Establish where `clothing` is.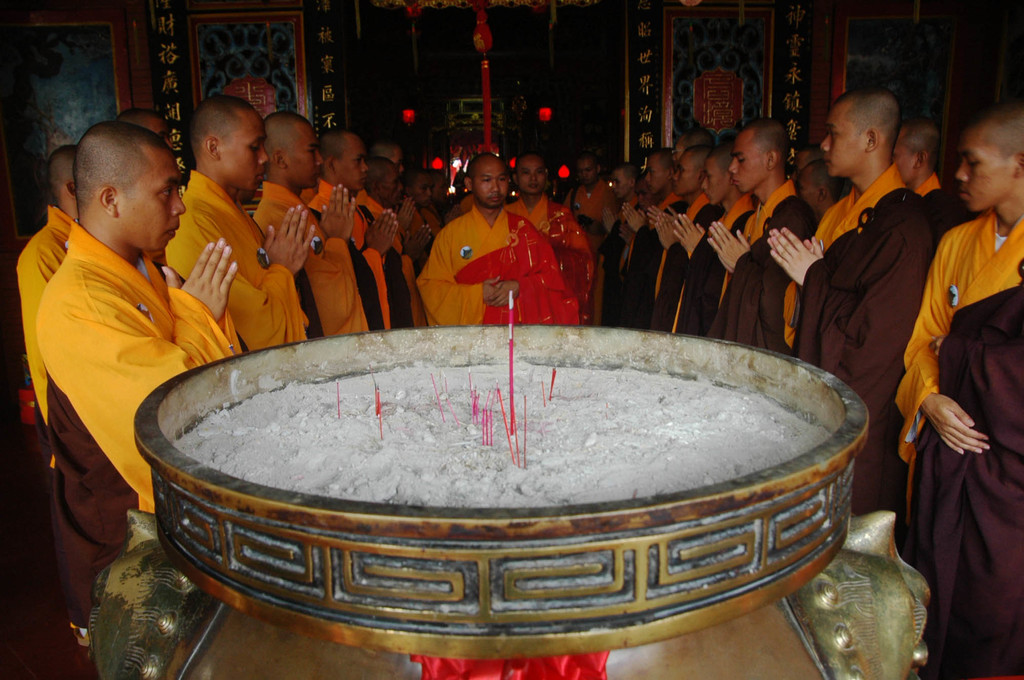
Established at (x1=714, y1=176, x2=801, y2=369).
